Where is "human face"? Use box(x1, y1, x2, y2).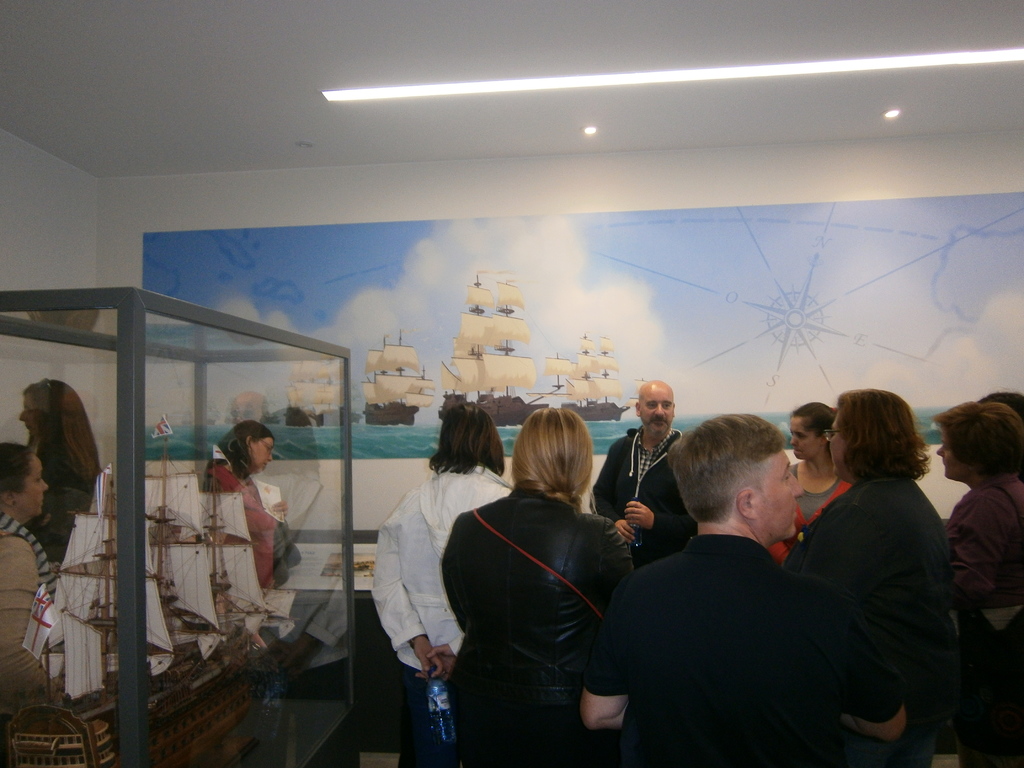
box(935, 433, 955, 477).
